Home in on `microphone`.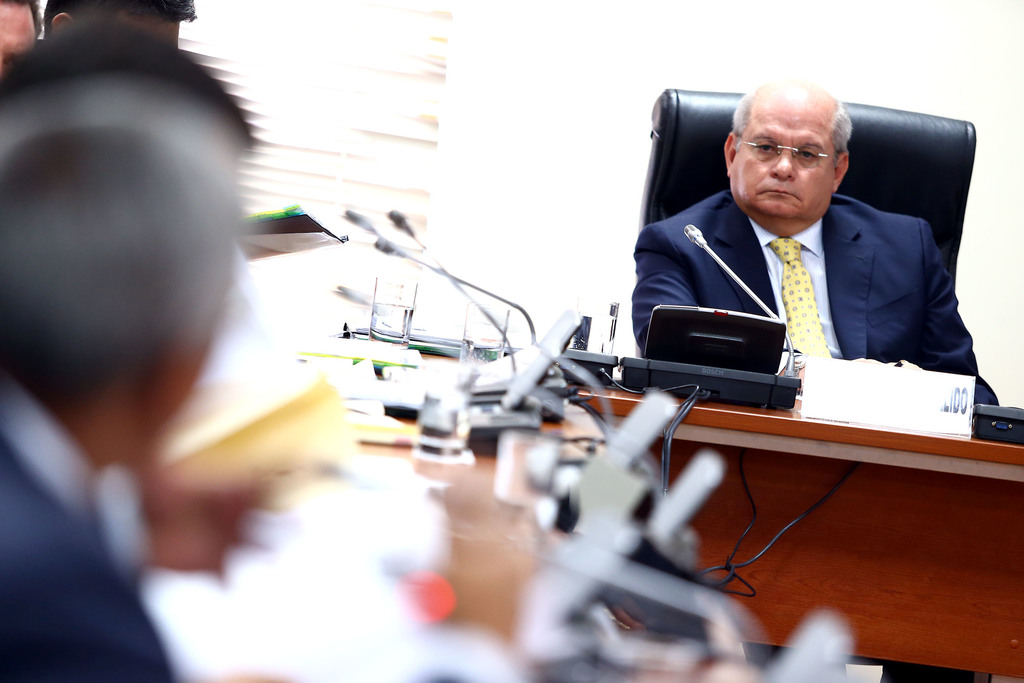
Homed in at rect(371, 241, 535, 345).
